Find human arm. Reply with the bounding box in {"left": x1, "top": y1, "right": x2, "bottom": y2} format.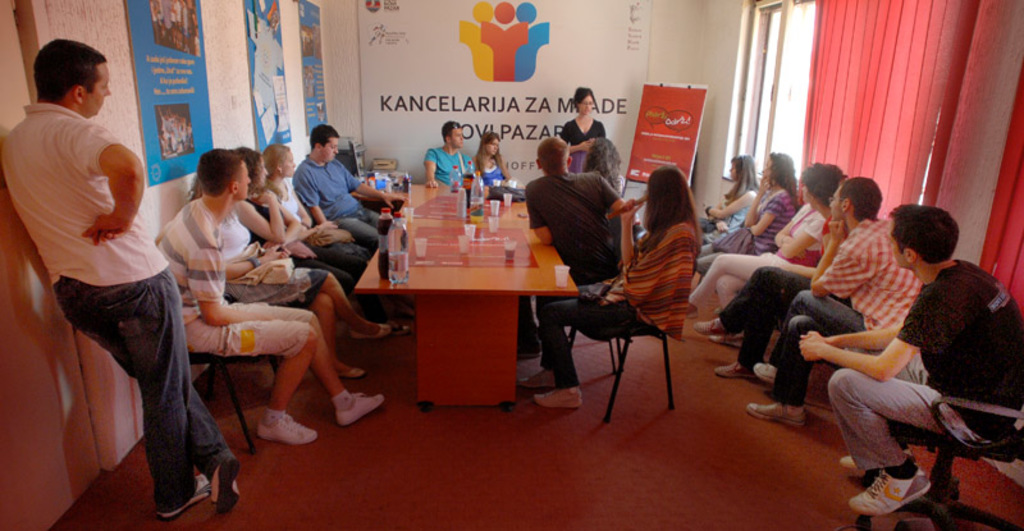
{"left": 749, "top": 192, "right": 792, "bottom": 246}.
